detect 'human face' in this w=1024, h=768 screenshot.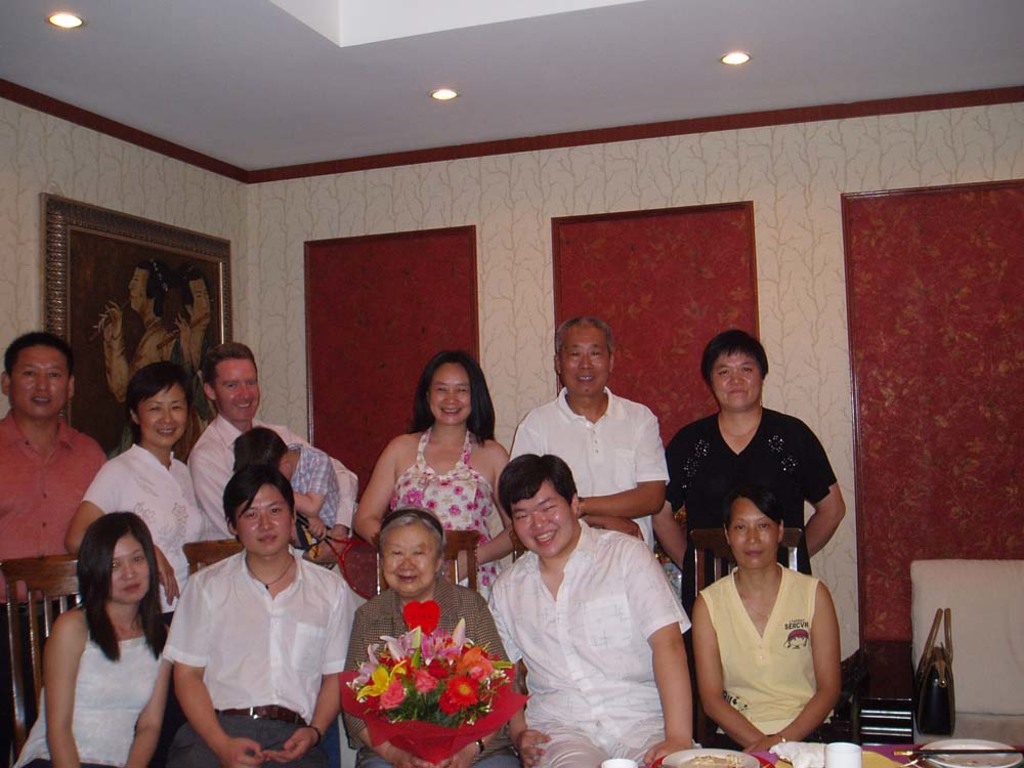
Detection: rect(430, 365, 471, 423).
